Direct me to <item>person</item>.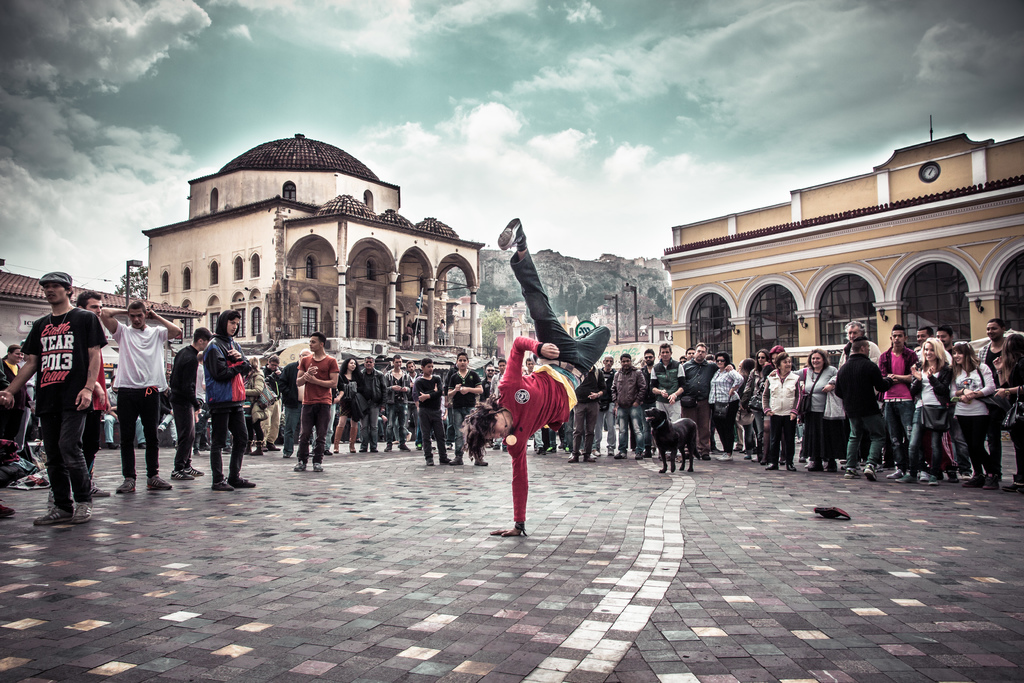
Direction: rect(649, 341, 685, 461).
